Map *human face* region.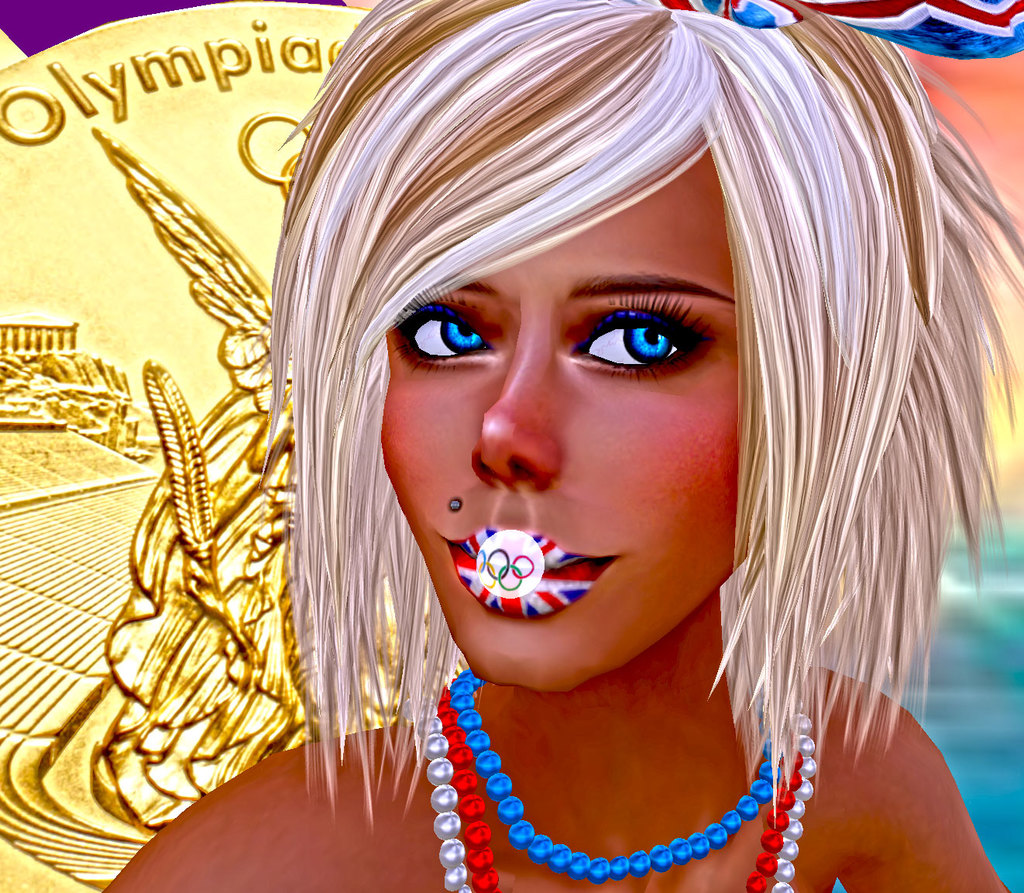
Mapped to [x1=380, y1=153, x2=737, y2=685].
